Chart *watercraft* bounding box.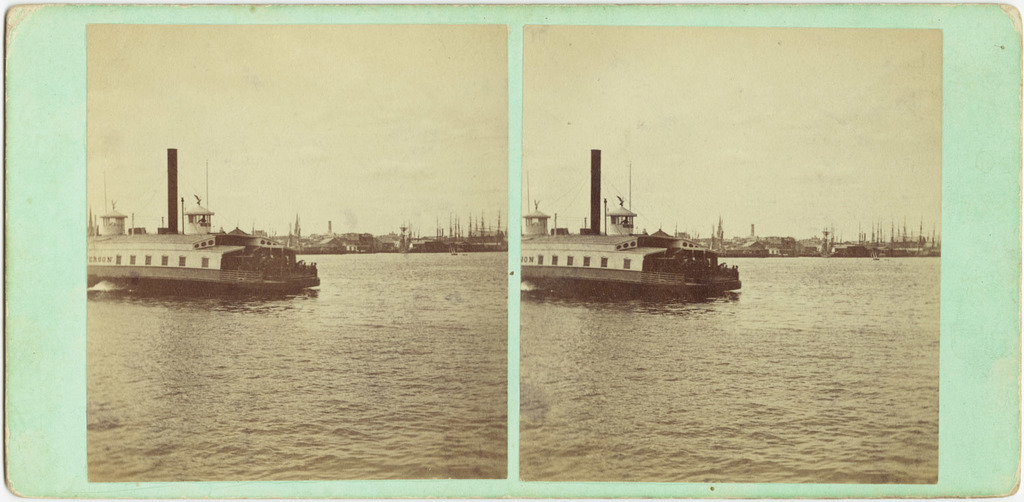
Charted: BBox(89, 146, 330, 298).
